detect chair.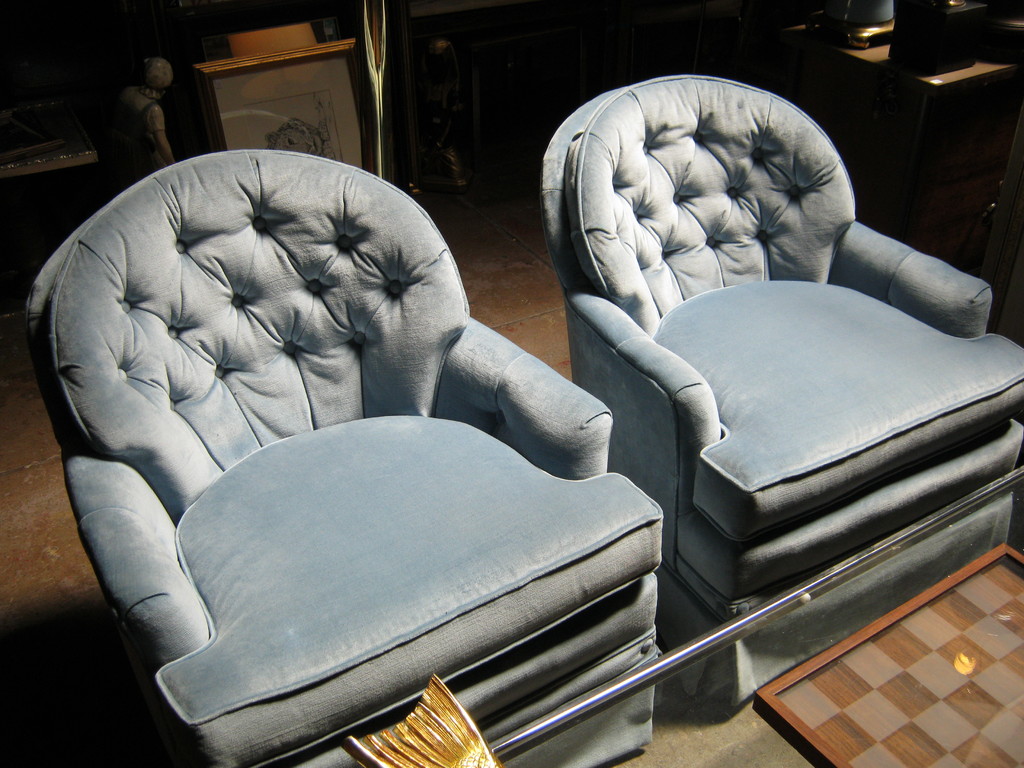
Detected at box(511, 70, 1004, 656).
